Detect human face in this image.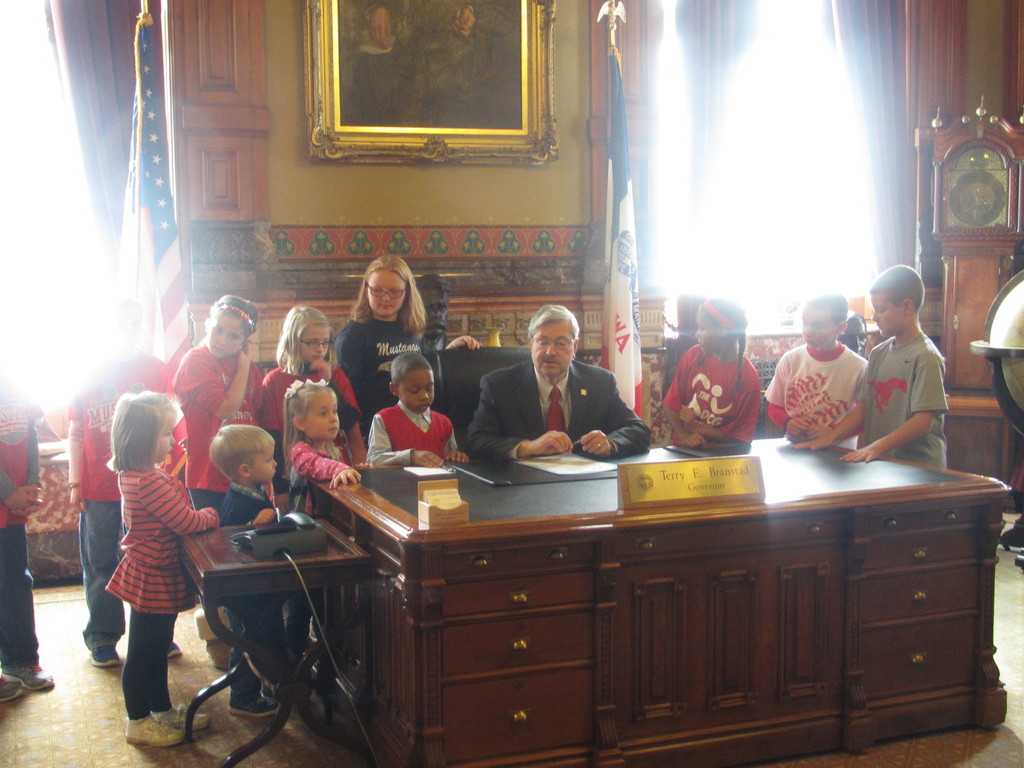
Detection: <box>803,310,837,349</box>.
